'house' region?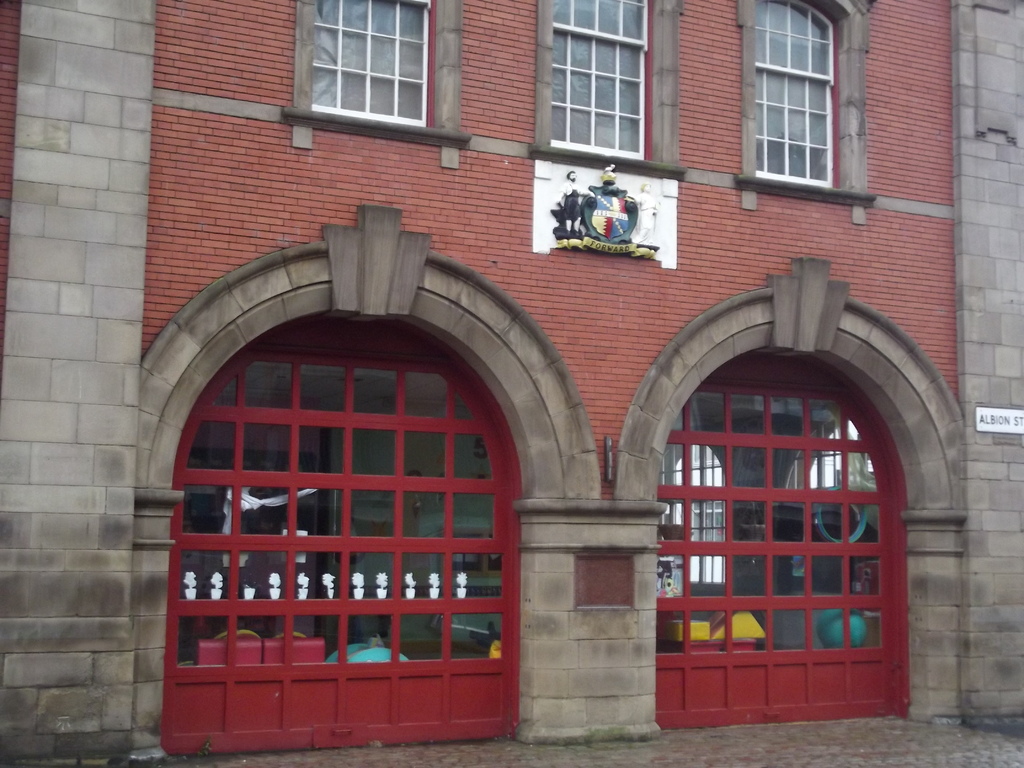
l=0, t=0, r=1023, b=767
